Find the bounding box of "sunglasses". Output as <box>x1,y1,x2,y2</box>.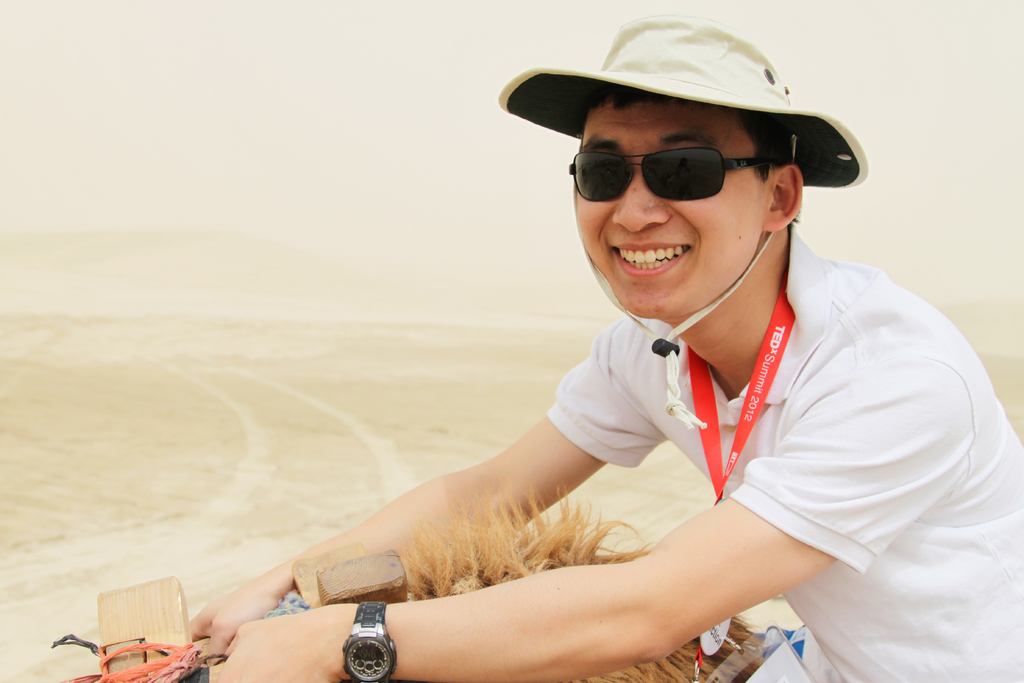
<box>565,143,779,202</box>.
